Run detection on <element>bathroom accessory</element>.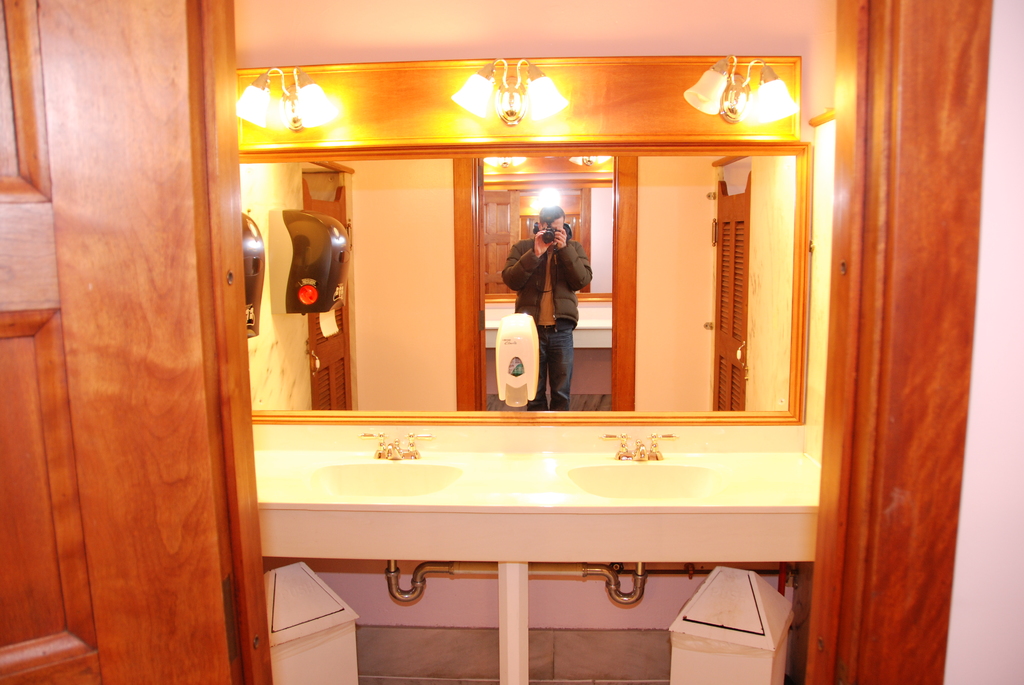
Result: bbox=(634, 436, 650, 461).
